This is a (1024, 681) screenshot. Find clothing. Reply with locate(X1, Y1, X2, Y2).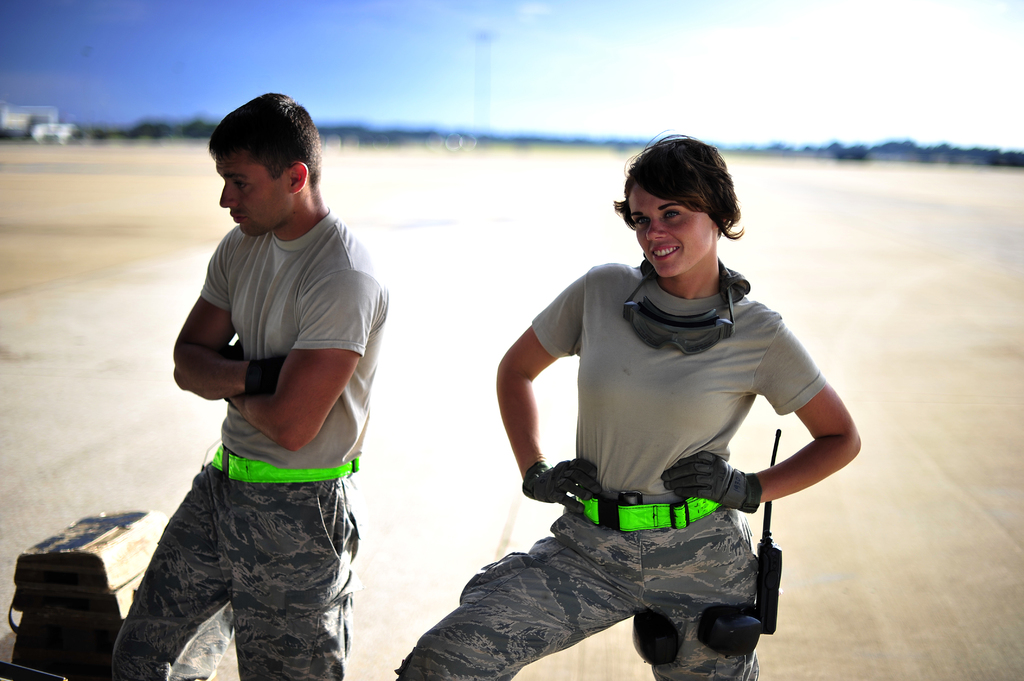
locate(140, 180, 385, 652).
